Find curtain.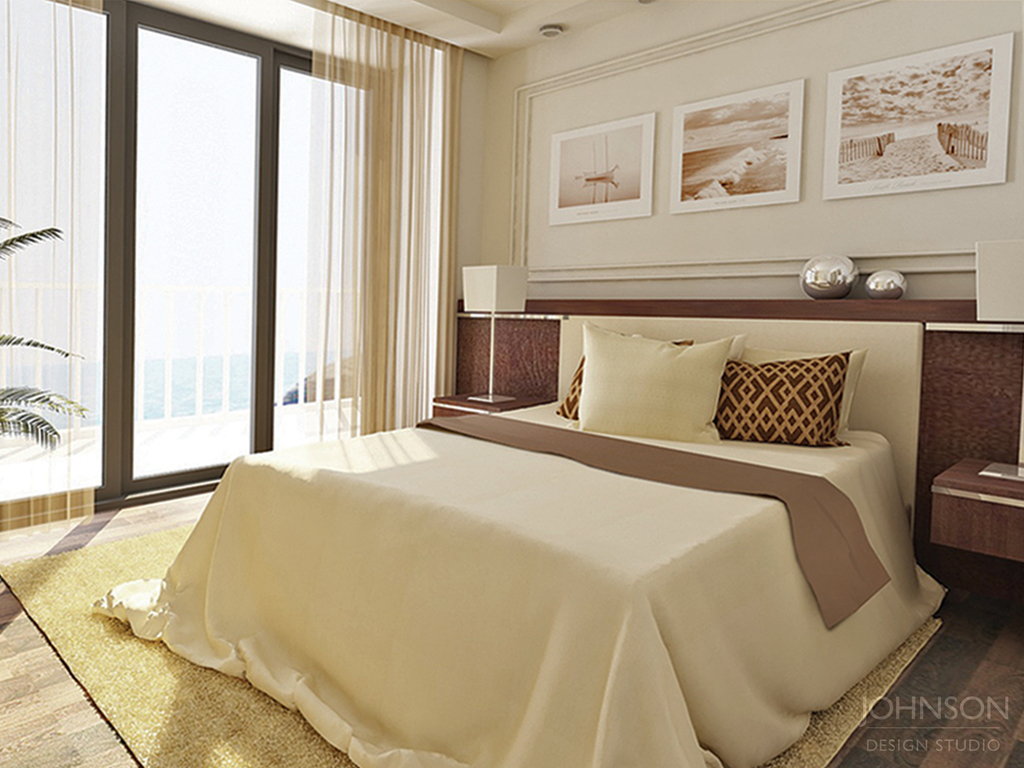
296, 2, 465, 451.
